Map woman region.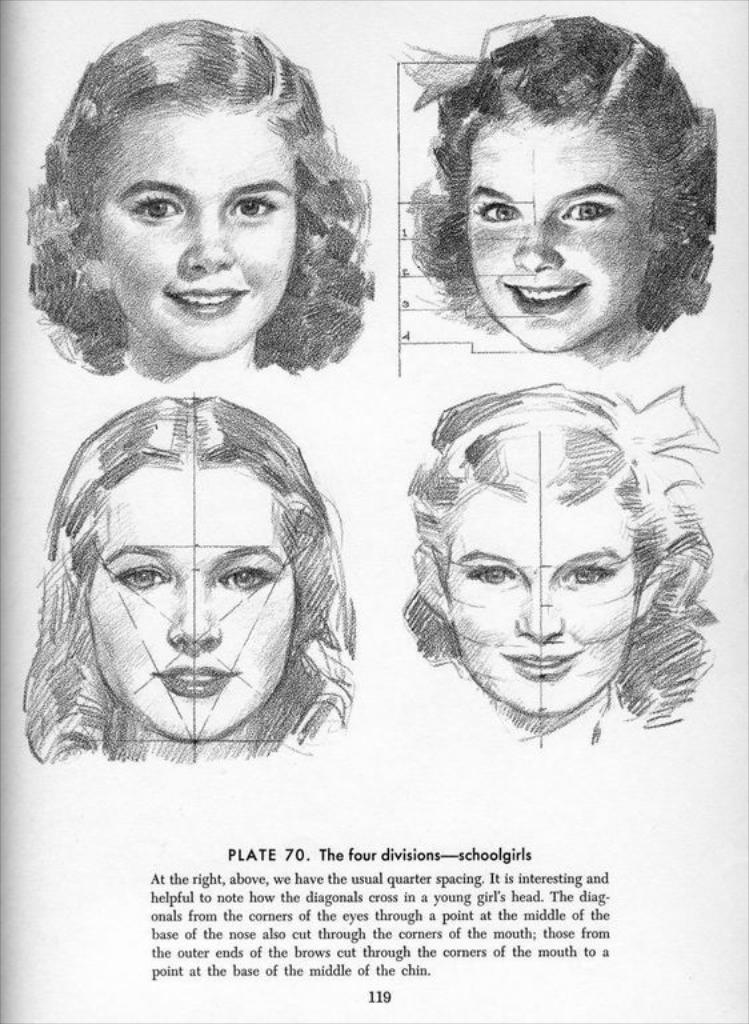
Mapped to detection(12, 389, 381, 775).
